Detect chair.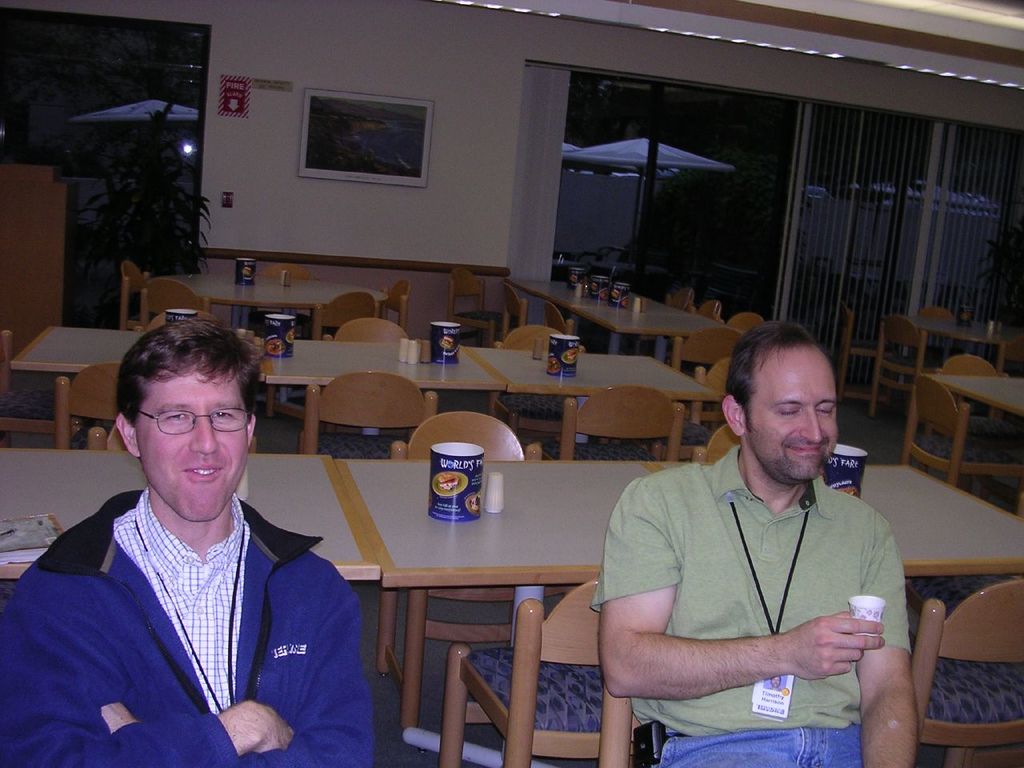
Detected at <bbox>869, 313, 945, 425</bbox>.
